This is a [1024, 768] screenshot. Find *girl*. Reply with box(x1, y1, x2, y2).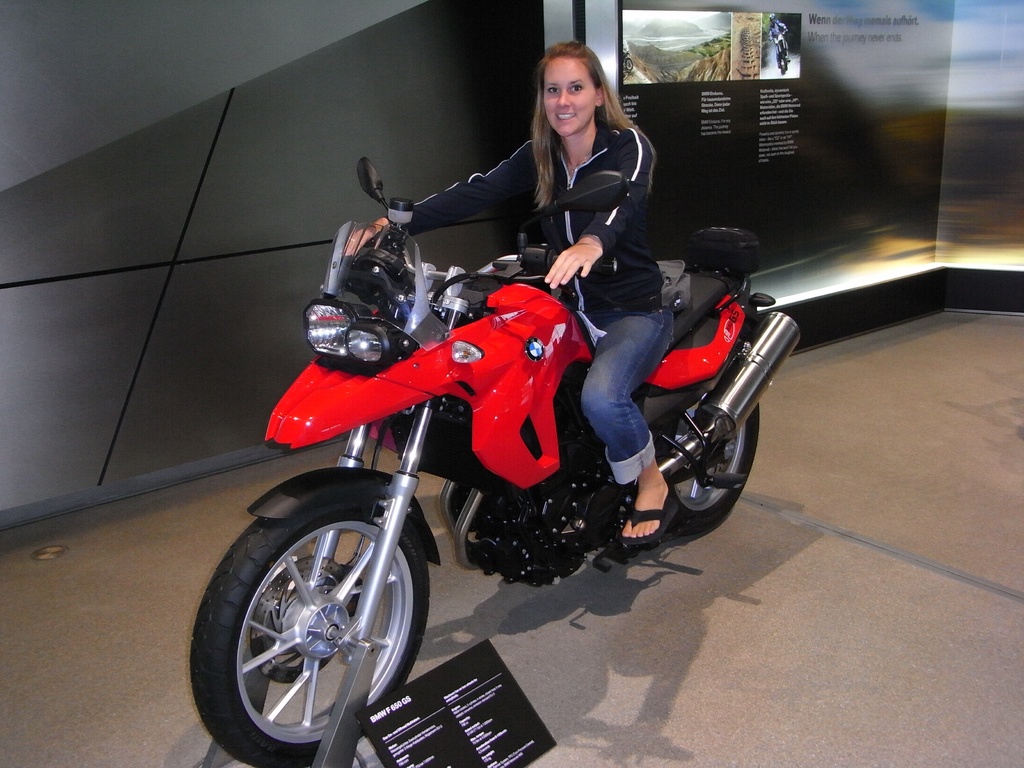
box(348, 46, 684, 538).
